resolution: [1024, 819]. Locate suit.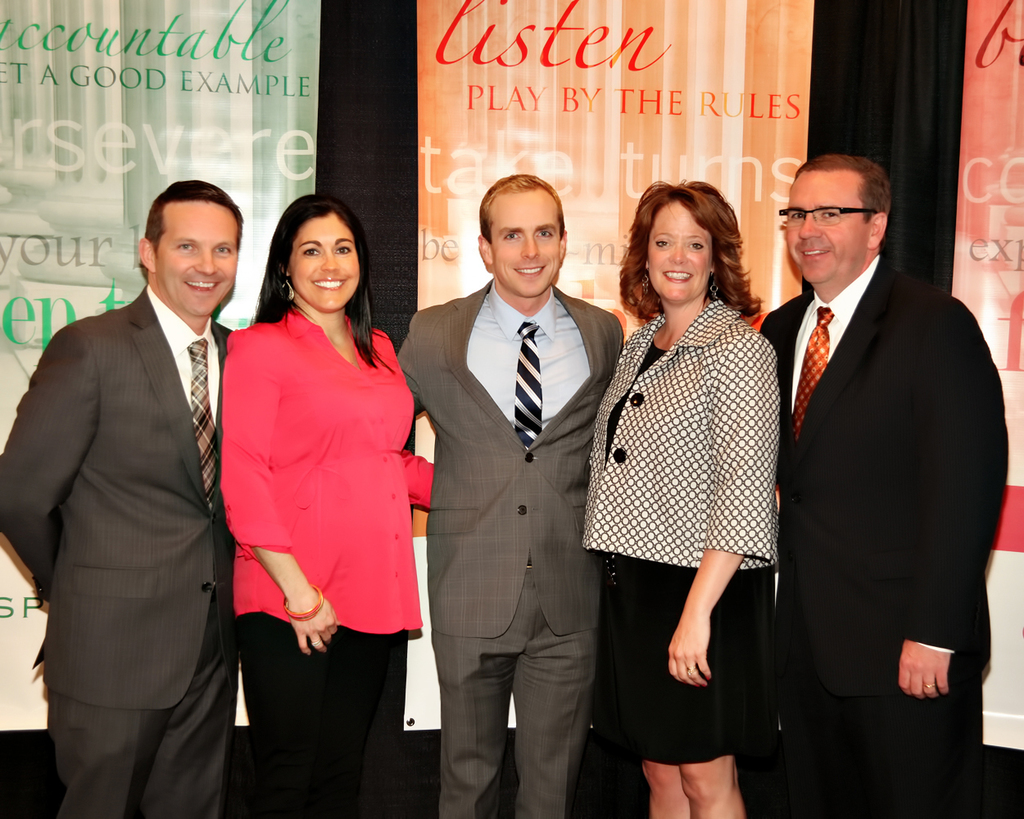
[x1=759, y1=251, x2=1007, y2=818].
